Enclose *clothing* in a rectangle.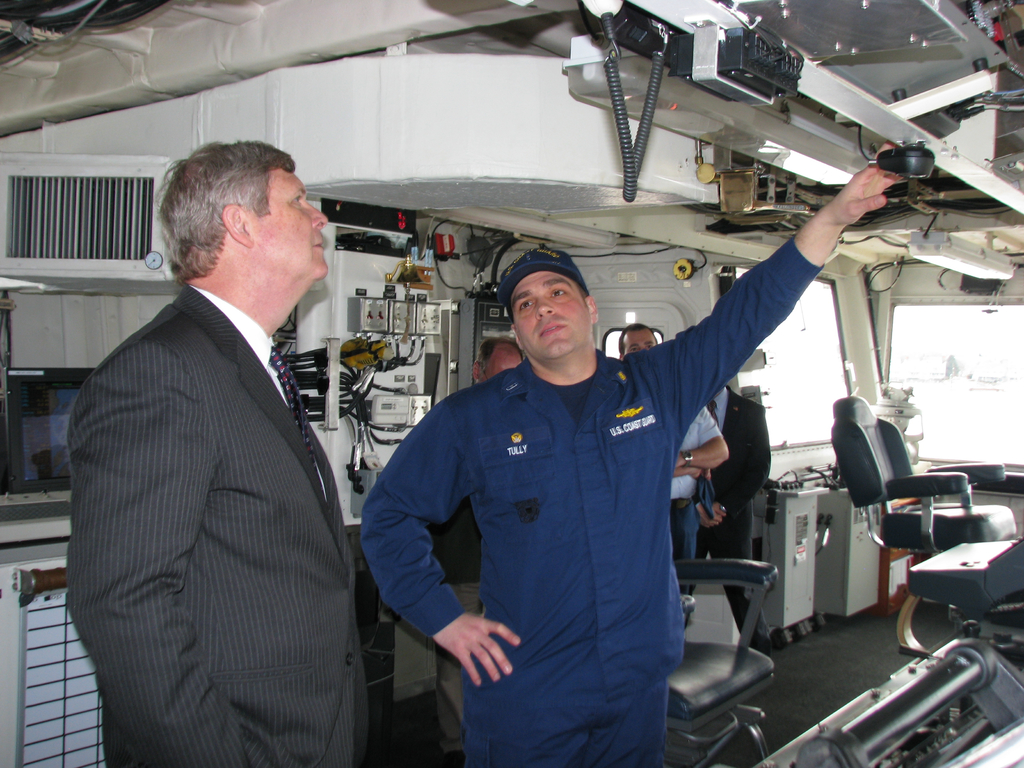
[691, 387, 774, 660].
